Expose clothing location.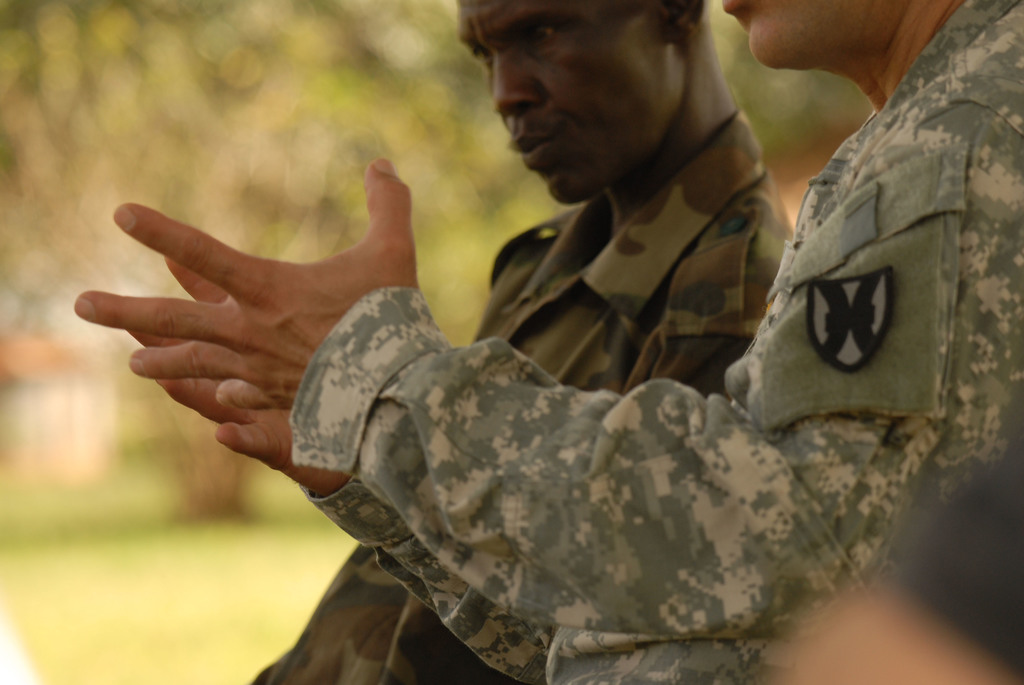
Exposed at (x1=292, y1=0, x2=1023, y2=684).
